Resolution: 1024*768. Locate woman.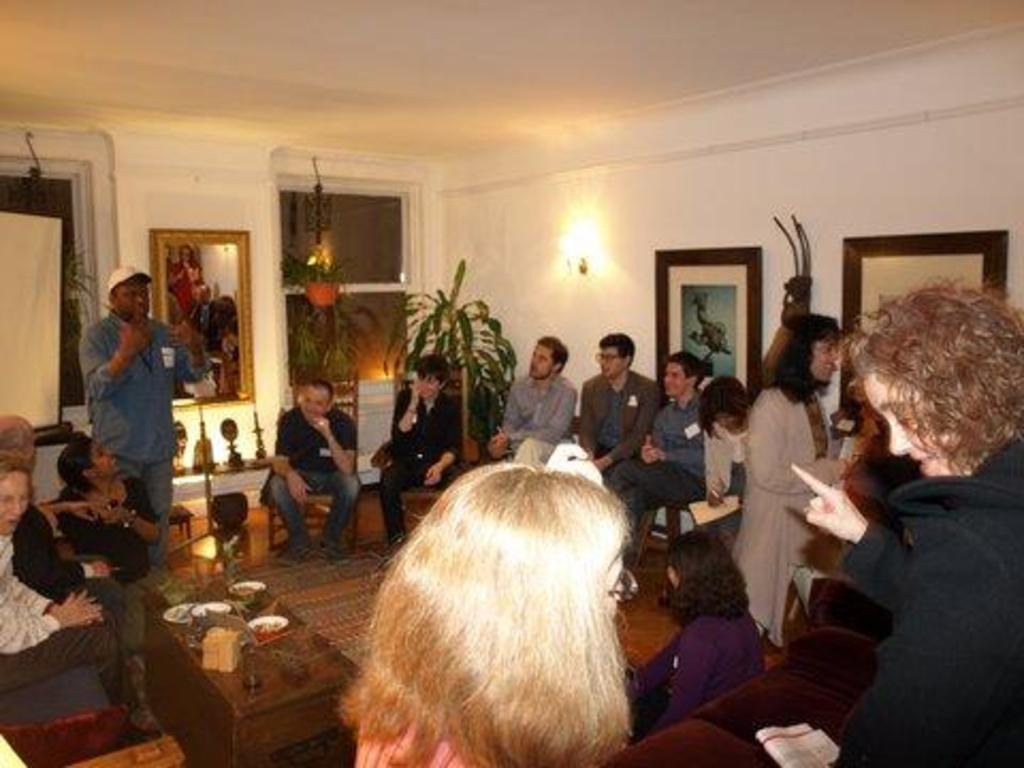
<box>51,427,177,636</box>.
